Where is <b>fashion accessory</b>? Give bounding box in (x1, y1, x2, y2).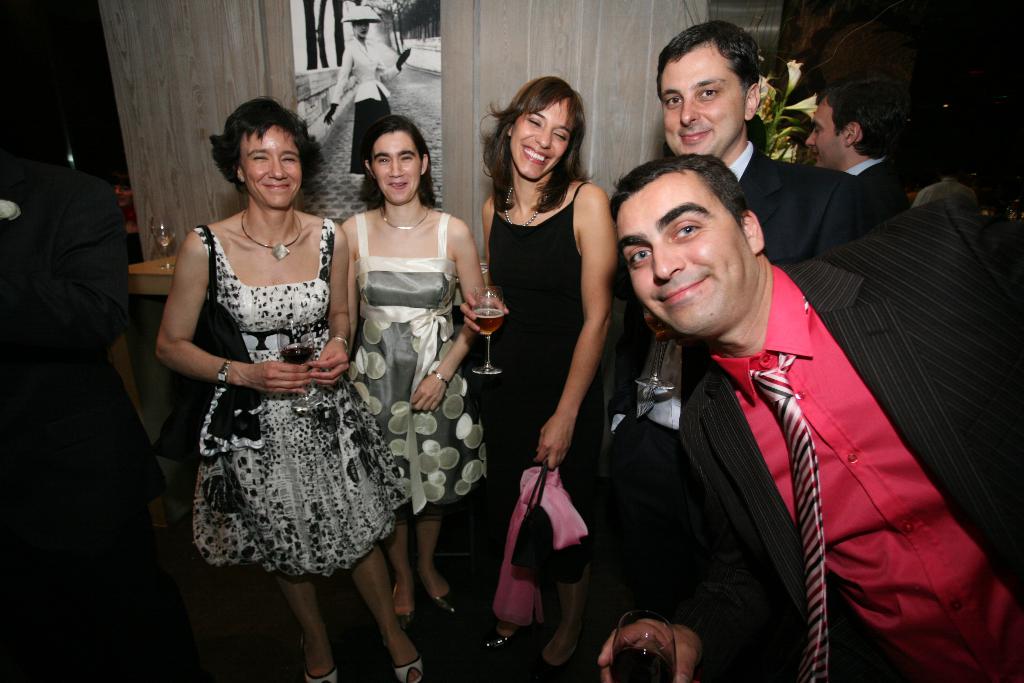
(502, 183, 550, 230).
